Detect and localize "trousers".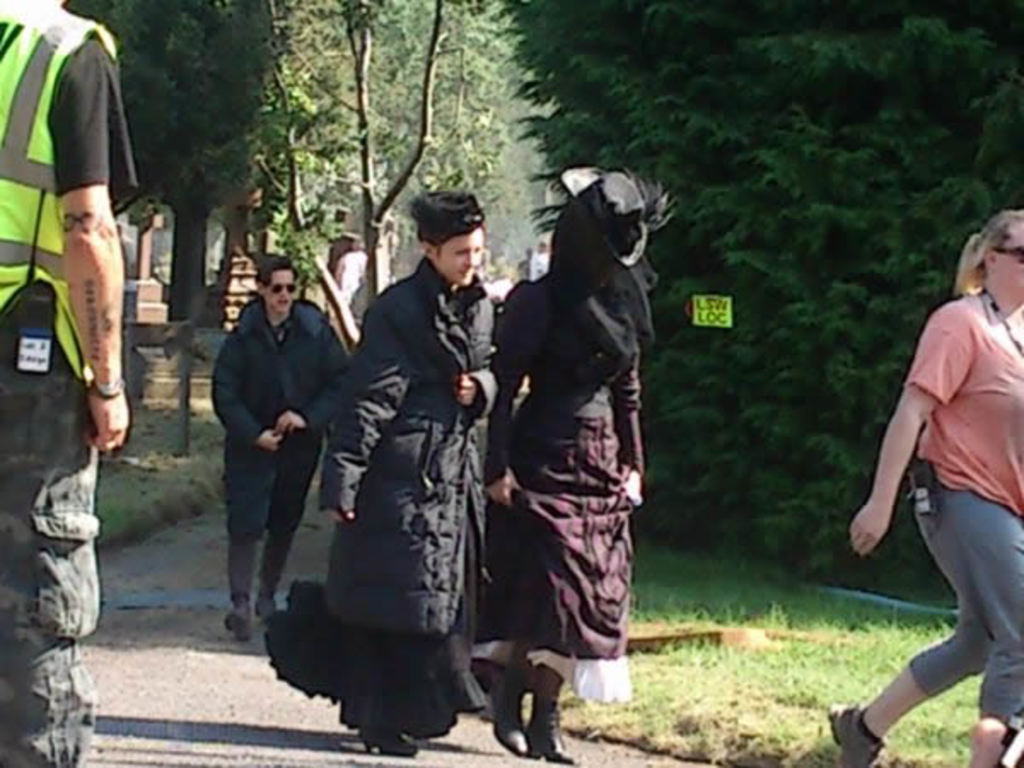
Localized at 0 333 102 766.
